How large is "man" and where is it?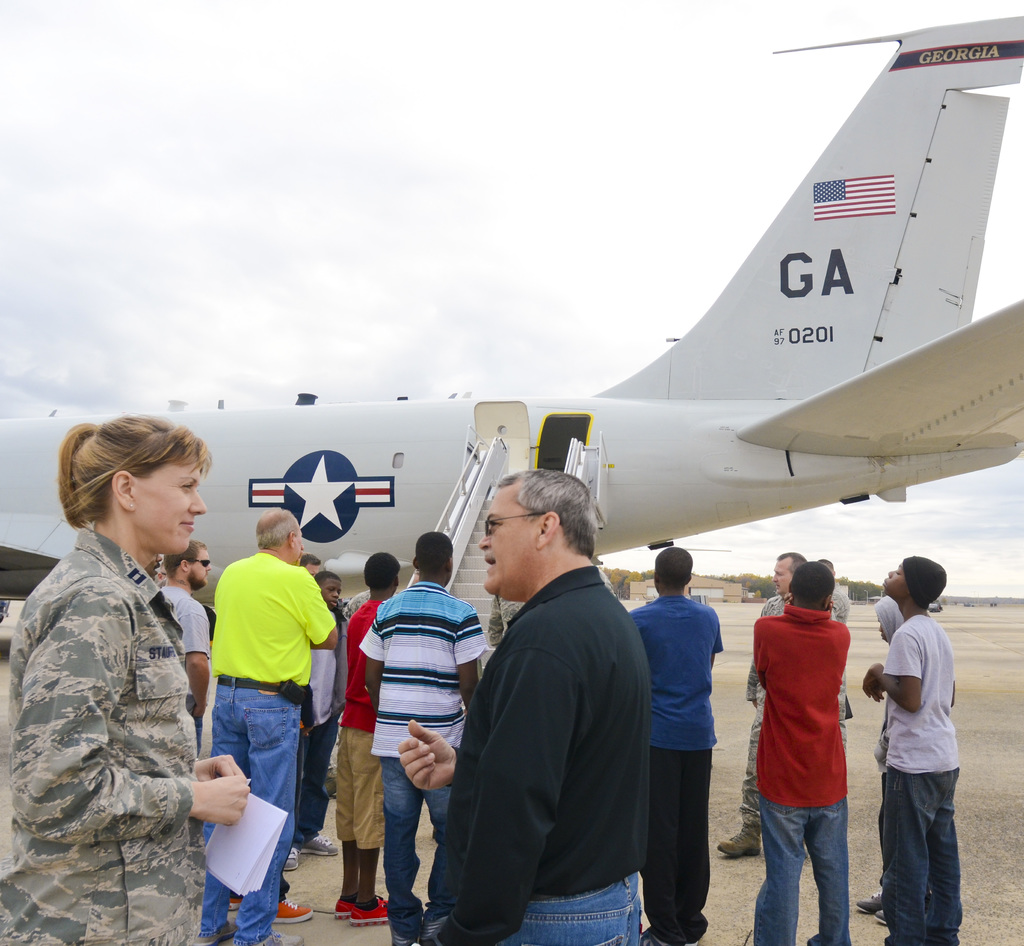
Bounding box: region(821, 559, 855, 712).
